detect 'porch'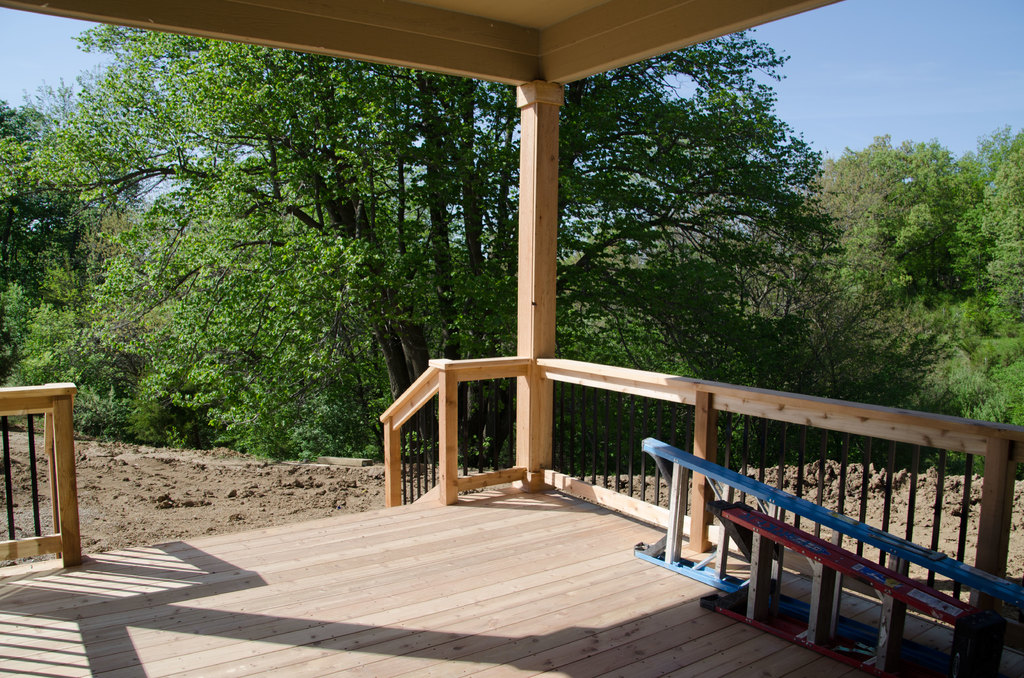
box(0, 351, 1023, 677)
